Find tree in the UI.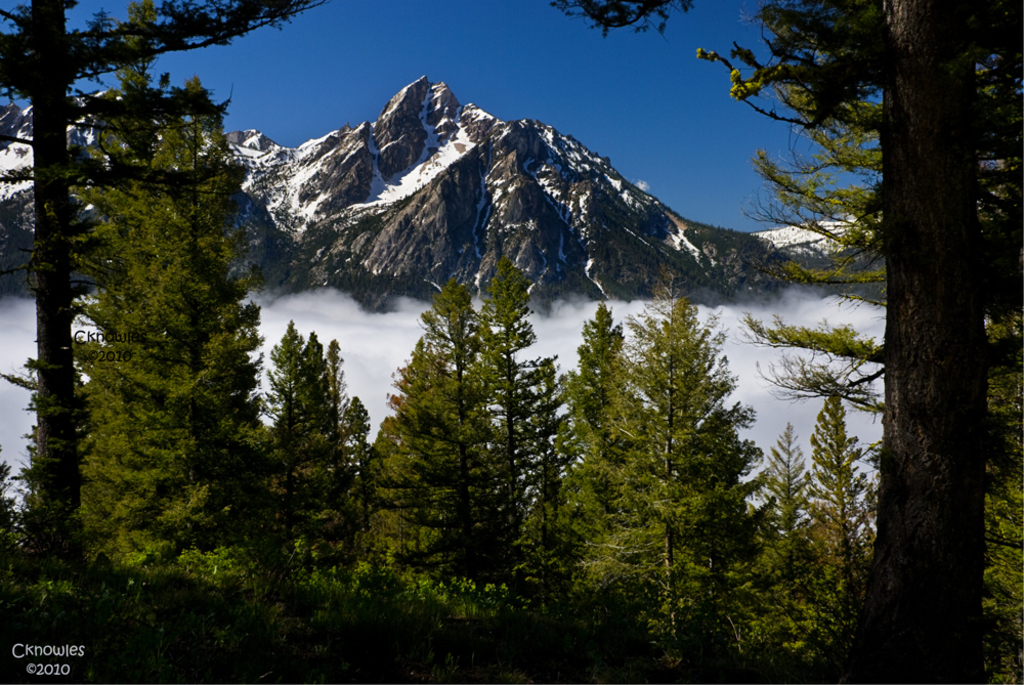
UI element at Rect(388, 282, 506, 573).
